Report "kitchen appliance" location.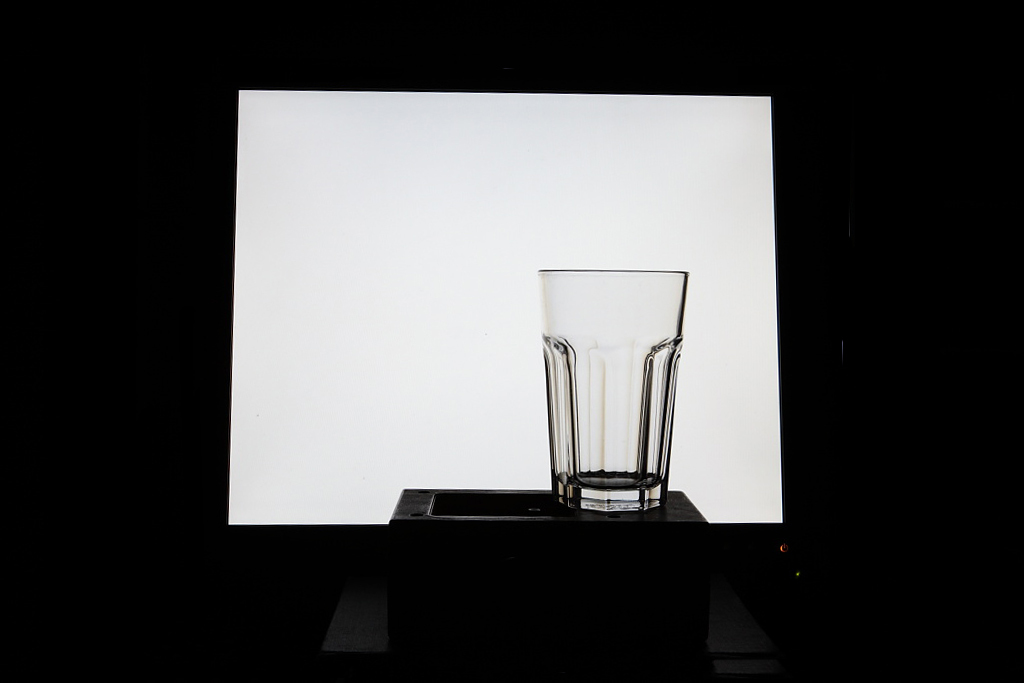
Report: <box>536,262,683,504</box>.
